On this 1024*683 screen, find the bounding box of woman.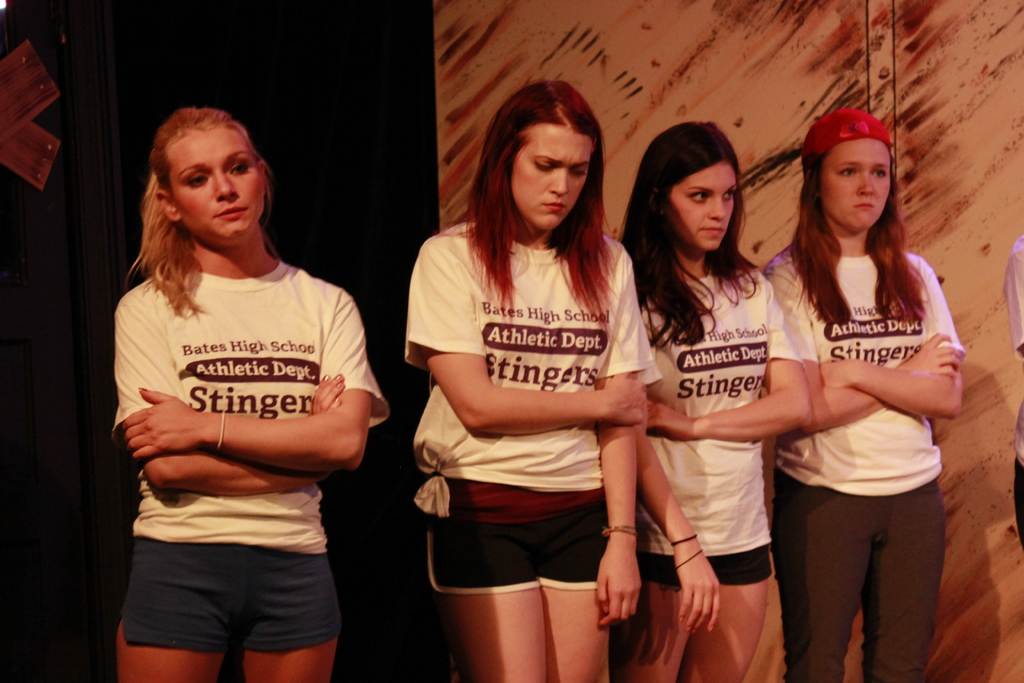
Bounding box: BBox(614, 119, 813, 682).
